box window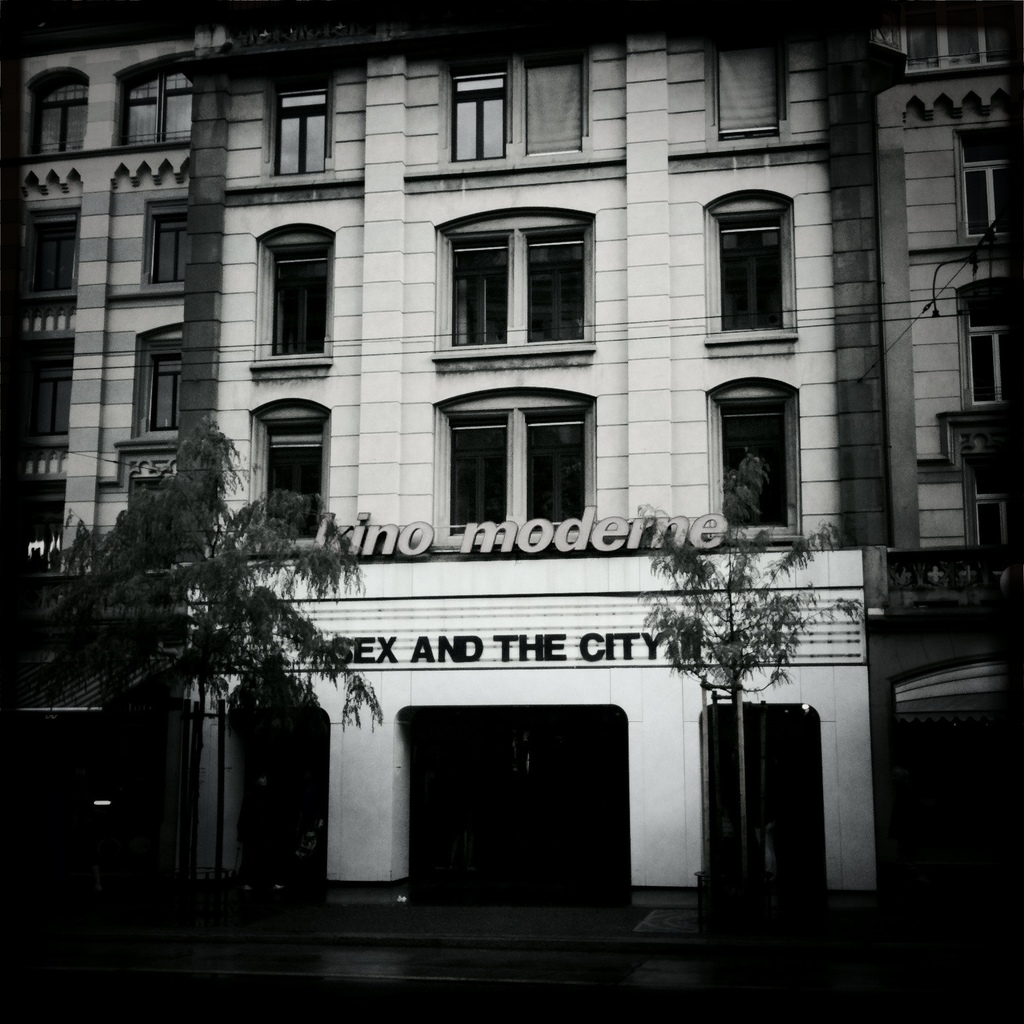
left=977, top=457, right=1023, bottom=552
